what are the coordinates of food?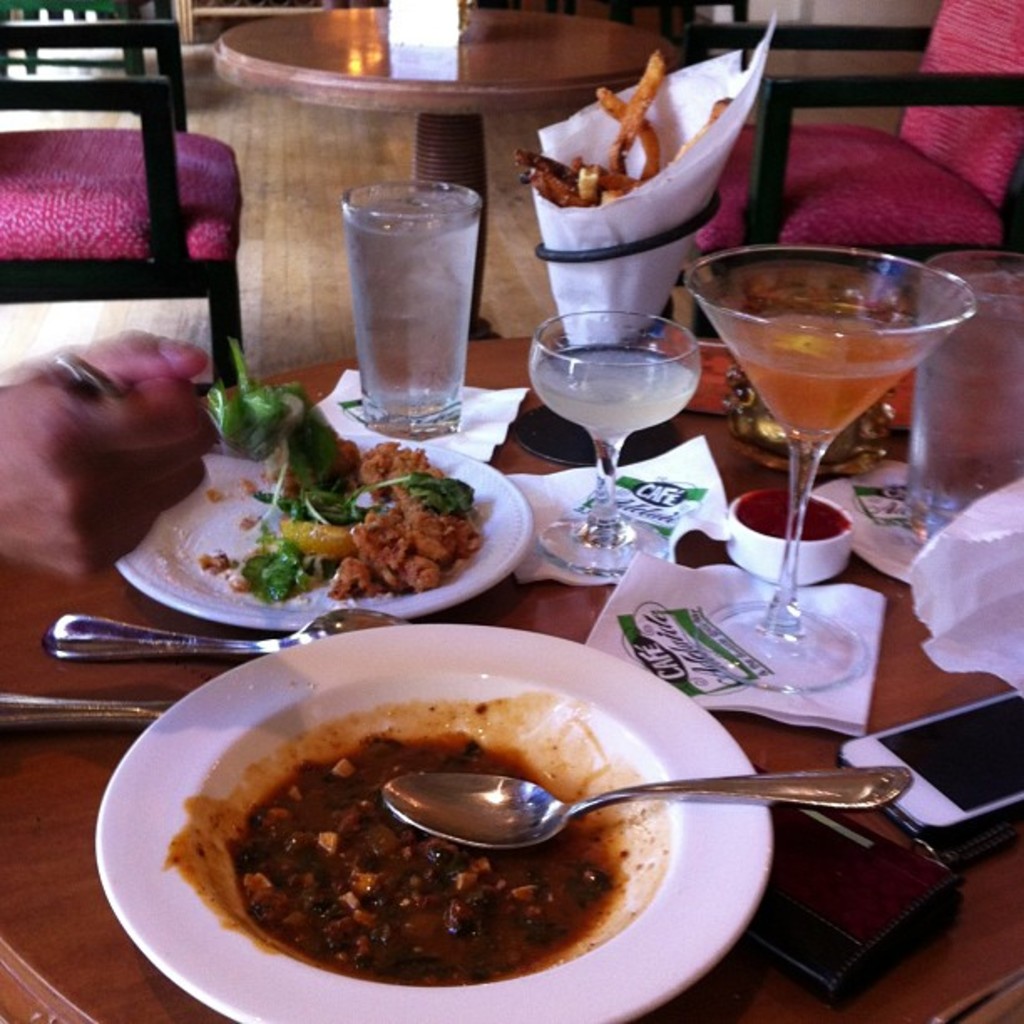
{"left": 507, "top": 47, "right": 738, "bottom": 204}.
